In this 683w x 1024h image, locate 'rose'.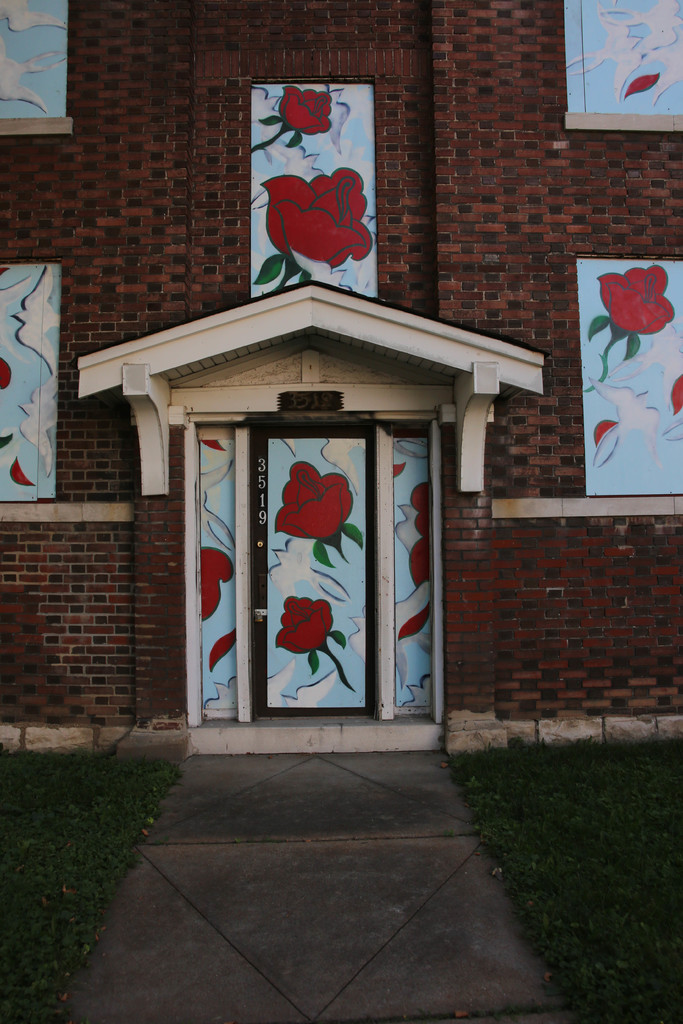
Bounding box: left=261, top=164, right=373, bottom=273.
